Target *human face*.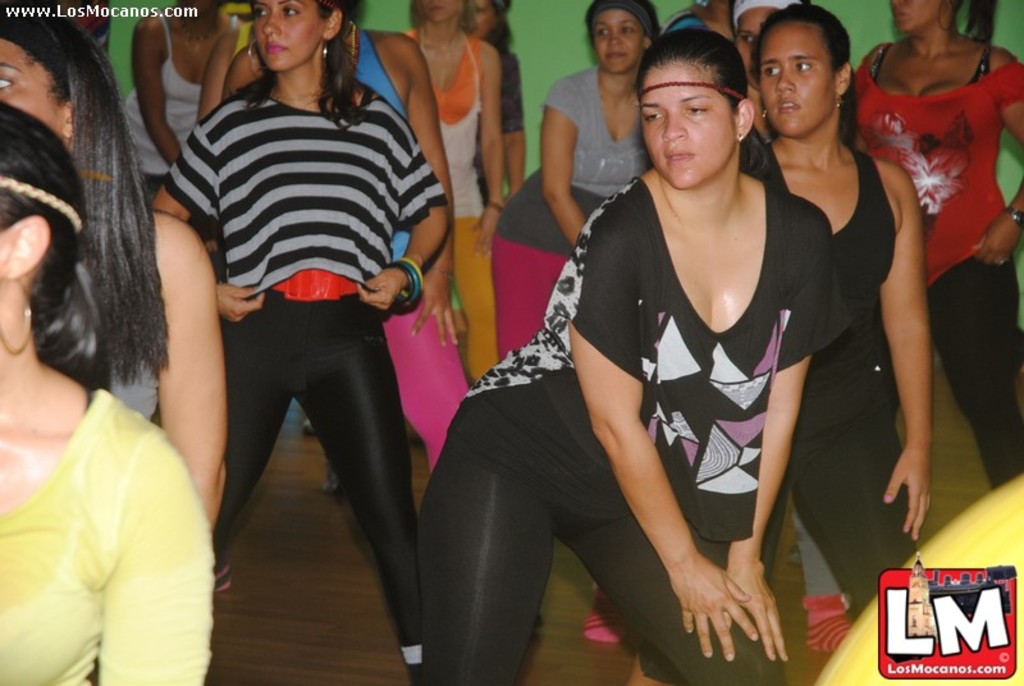
Target region: bbox=(591, 4, 648, 73).
